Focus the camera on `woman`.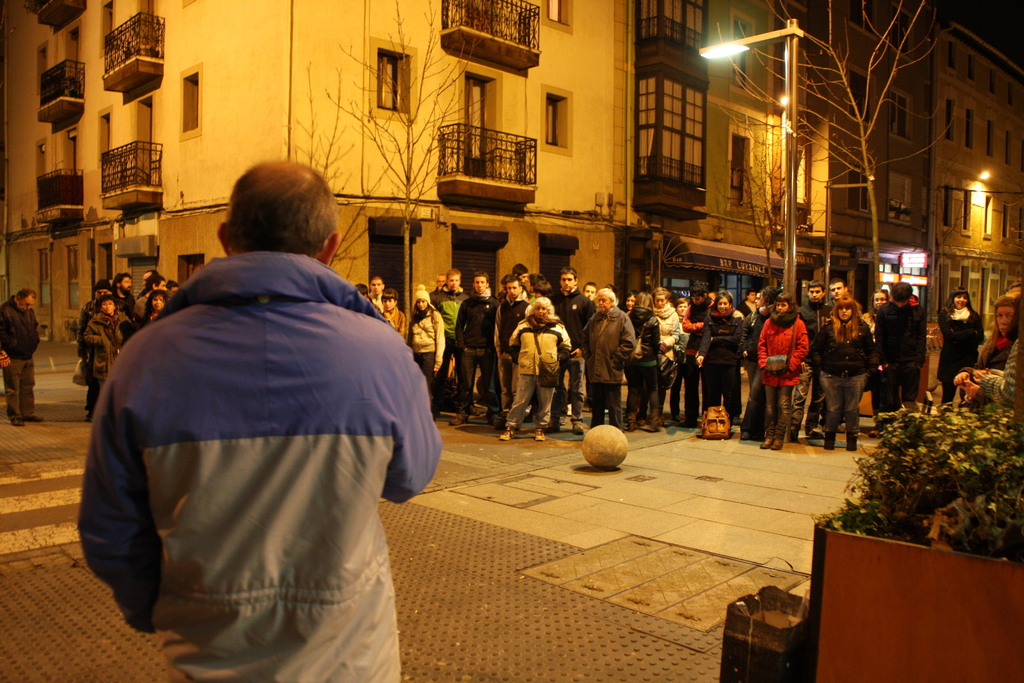
Focus region: detection(498, 295, 572, 442).
